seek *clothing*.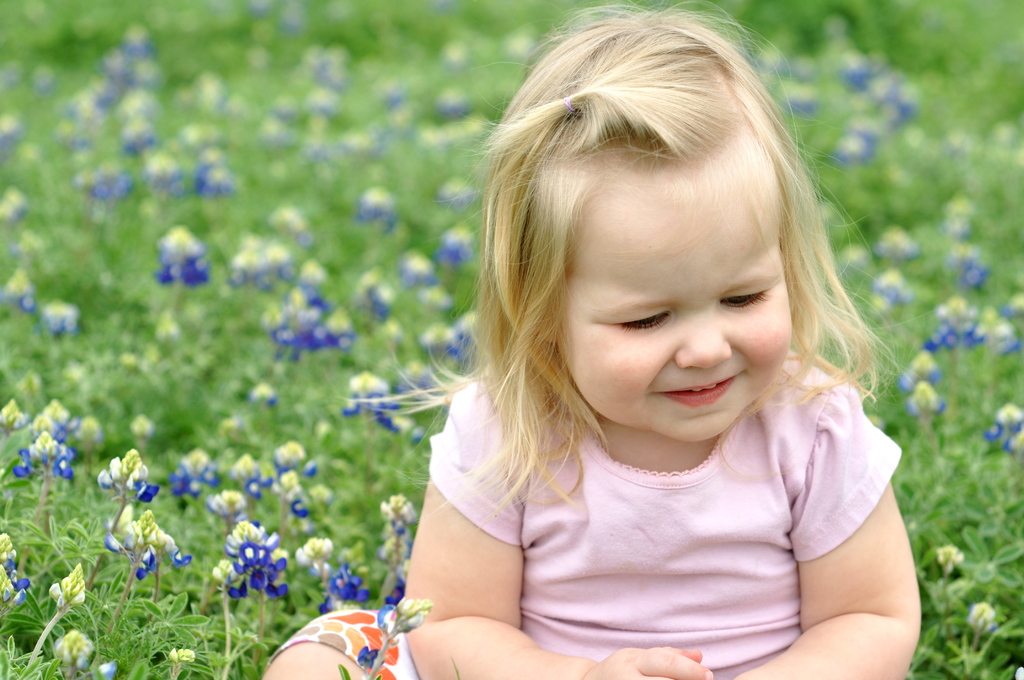
bbox(383, 346, 925, 647).
